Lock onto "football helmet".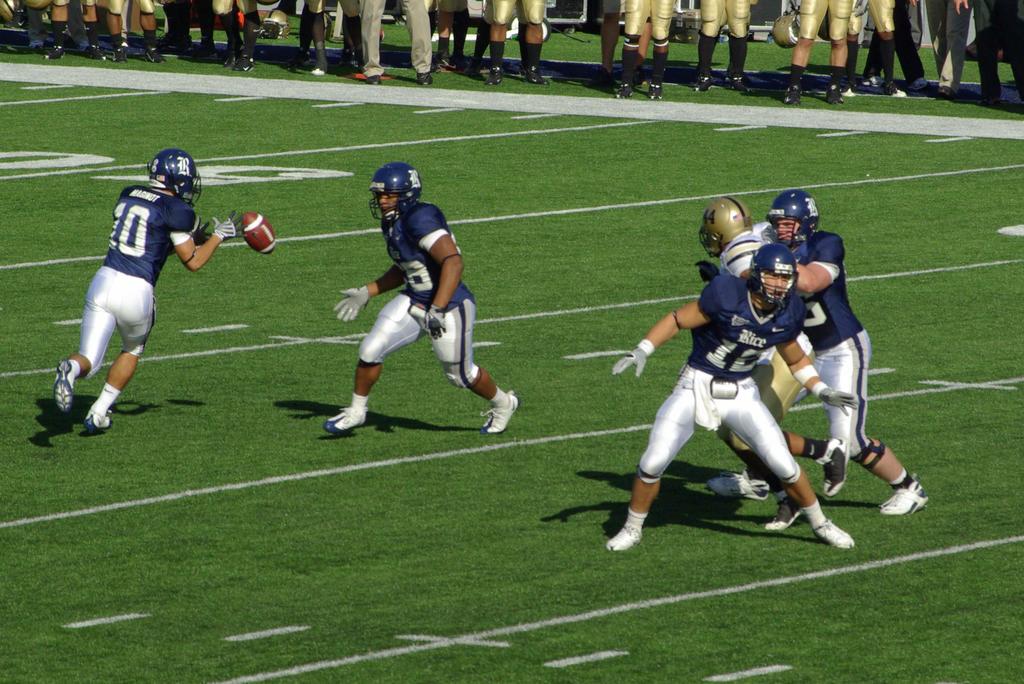
Locked: <region>747, 245, 801, 306</region>.
